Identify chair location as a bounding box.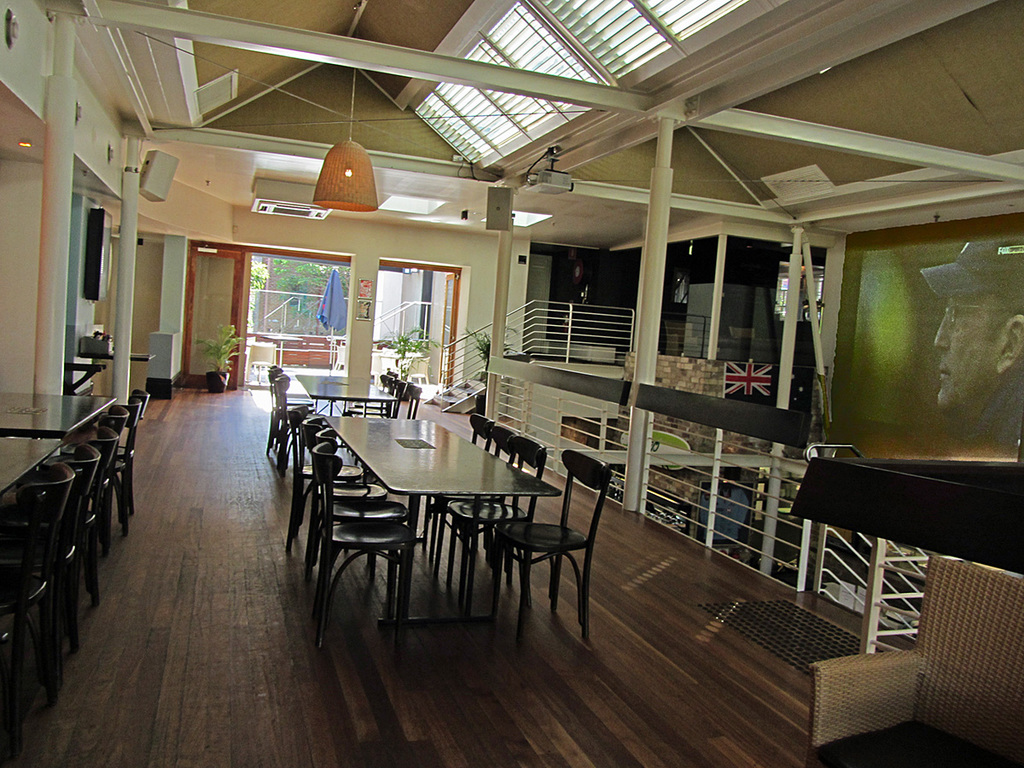
{"left": 67, "top": 441, "right": 104, "bottom": 619}.
